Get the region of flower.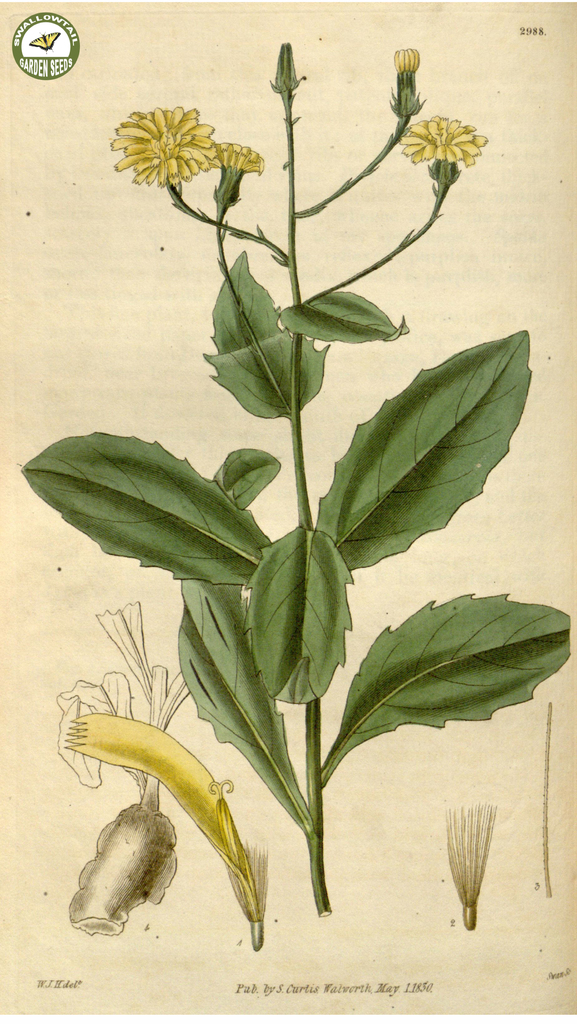
(left=398, top=114, right=493, bottom=165).
